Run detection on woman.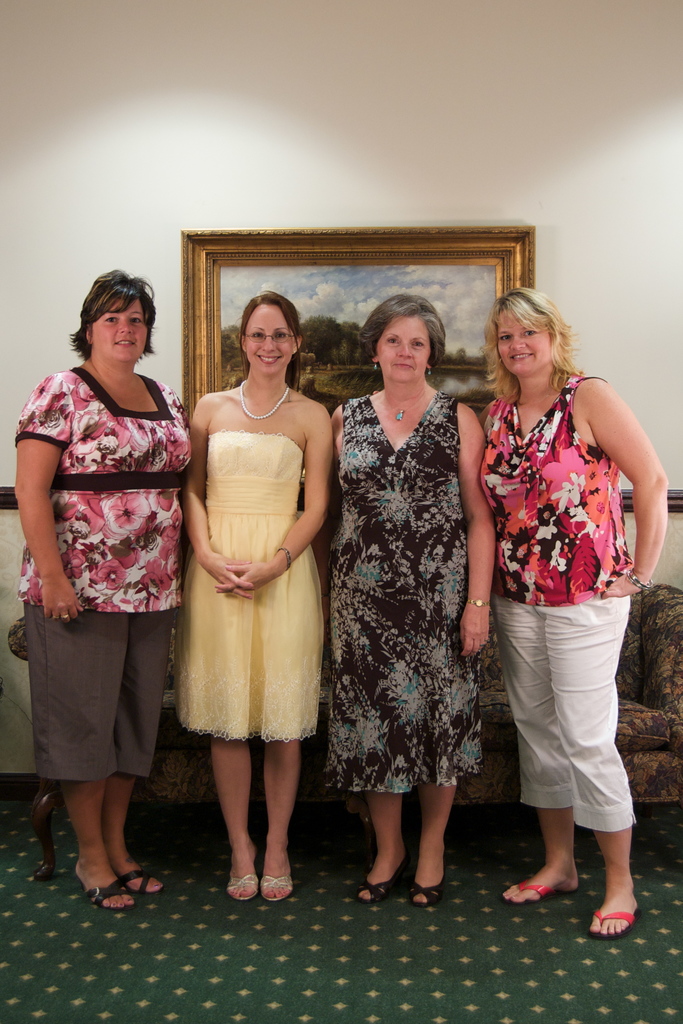
Result: [477, 287, 672, 948].
